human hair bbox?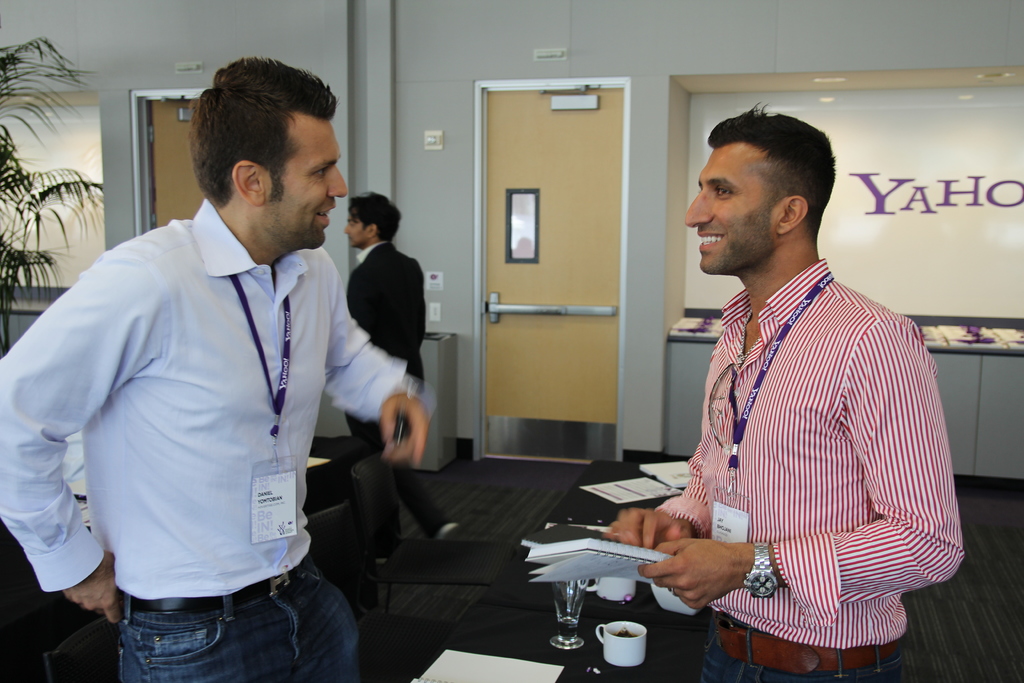
[349, 190, 401, 243]
